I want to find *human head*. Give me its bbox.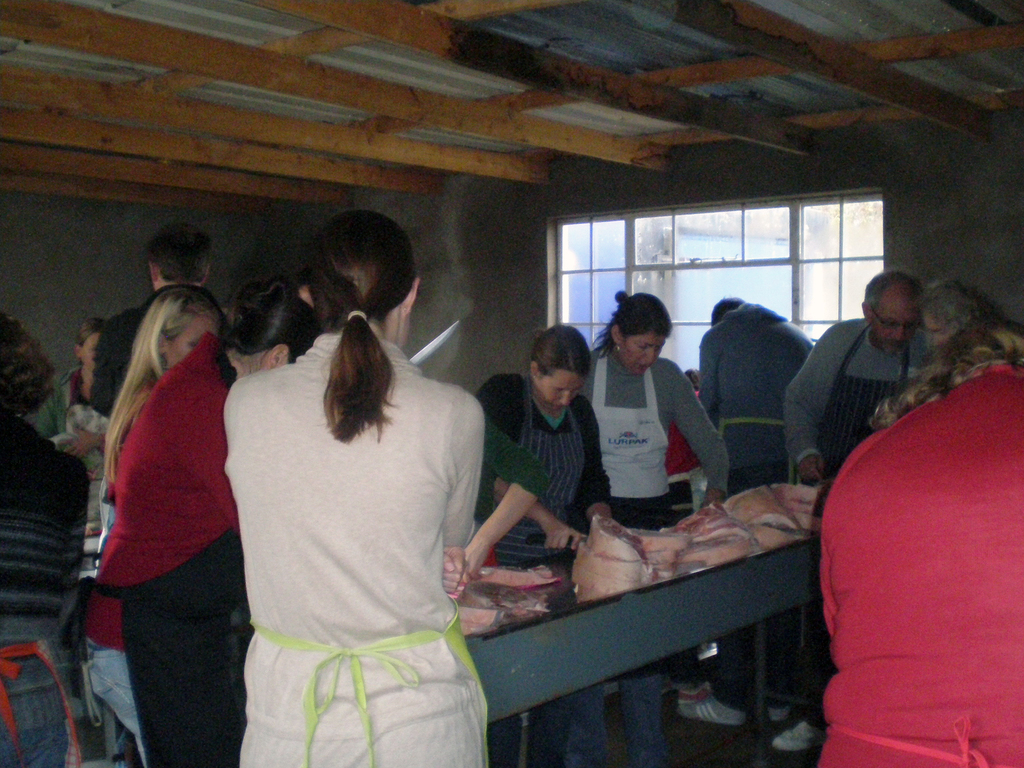
locate(145, 287, 222, 369).
